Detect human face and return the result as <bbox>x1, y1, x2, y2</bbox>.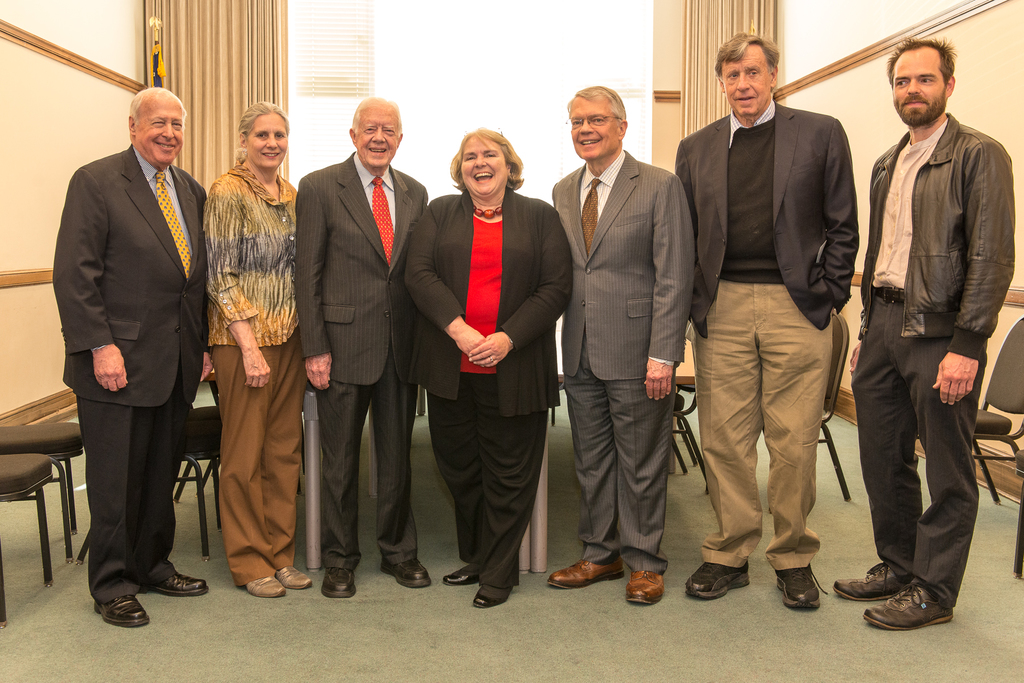
<bbox>893, 55, 946, 126</bbox>.
